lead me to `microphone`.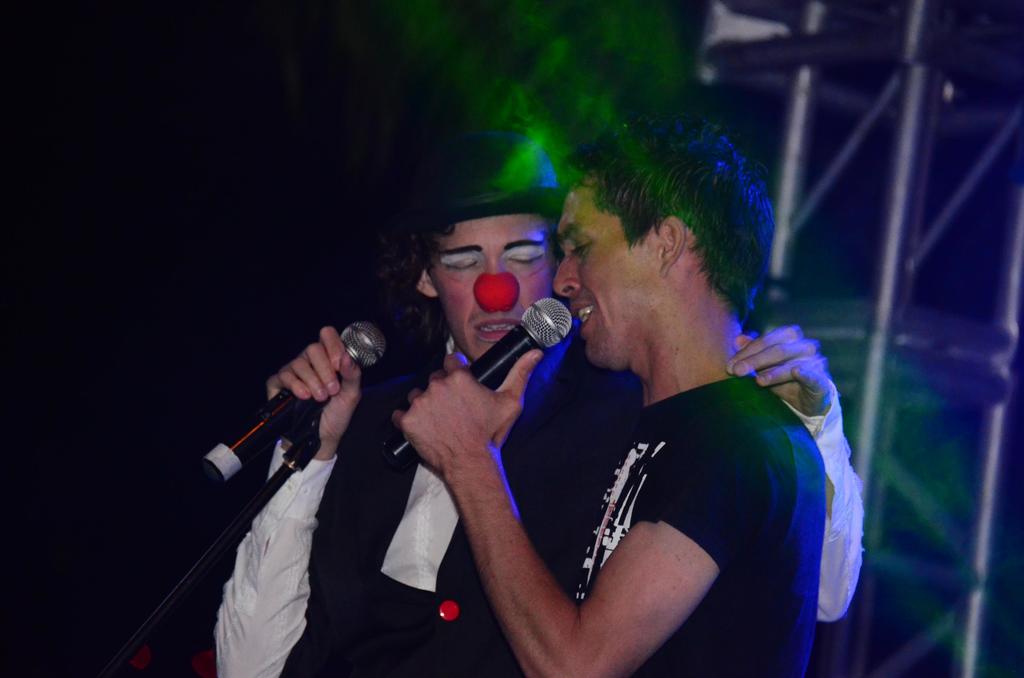
Lead to [375, 298, 575, 466].
